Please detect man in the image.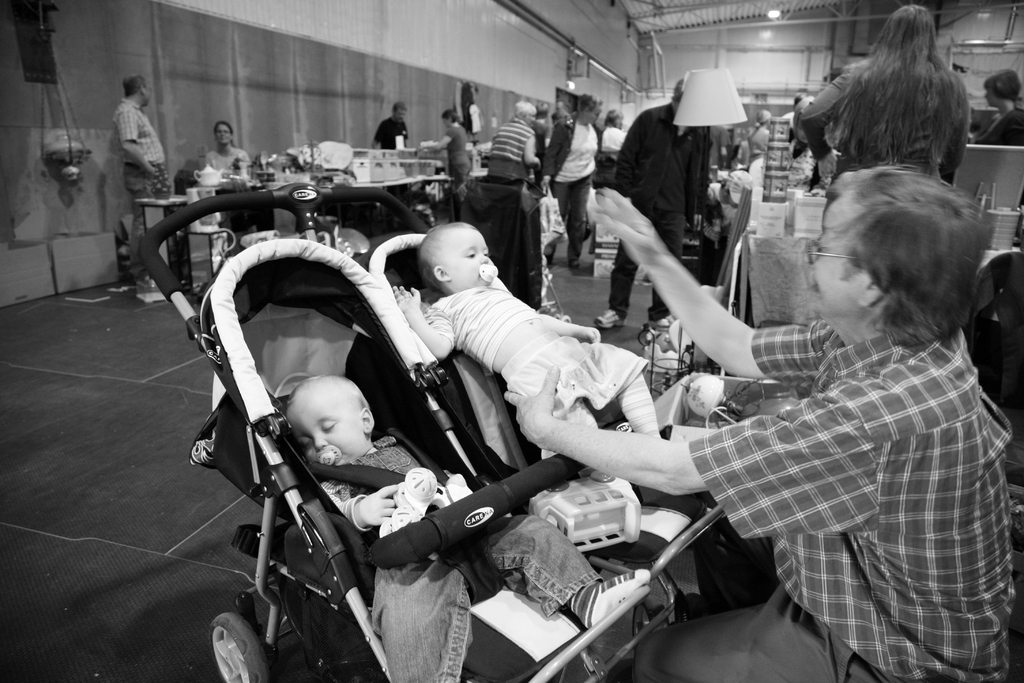
crop(497, 163, 1014, 682).
